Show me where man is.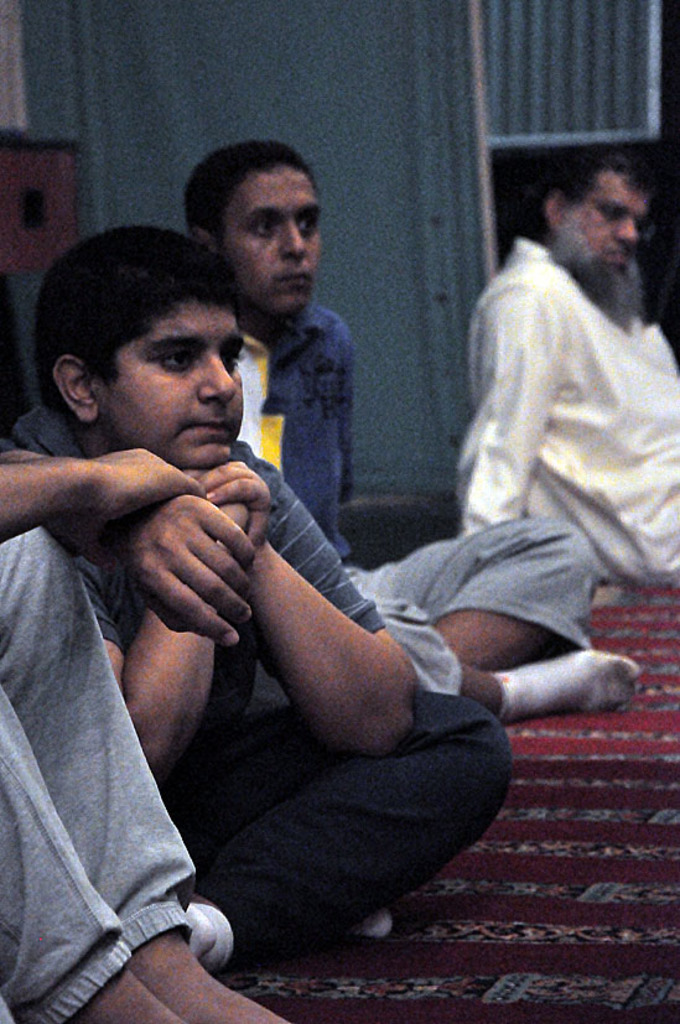
man is at x1=437, y1=149, x2=679, y2=589.
